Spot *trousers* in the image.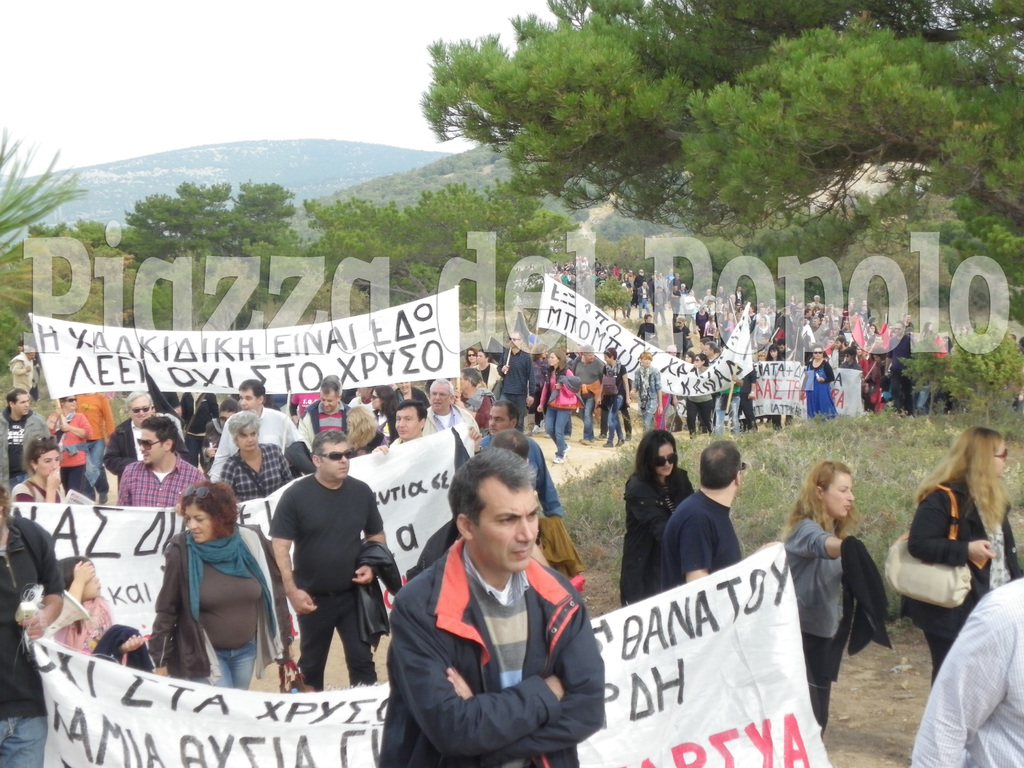
*trousers* found at 754 344 765 358.
